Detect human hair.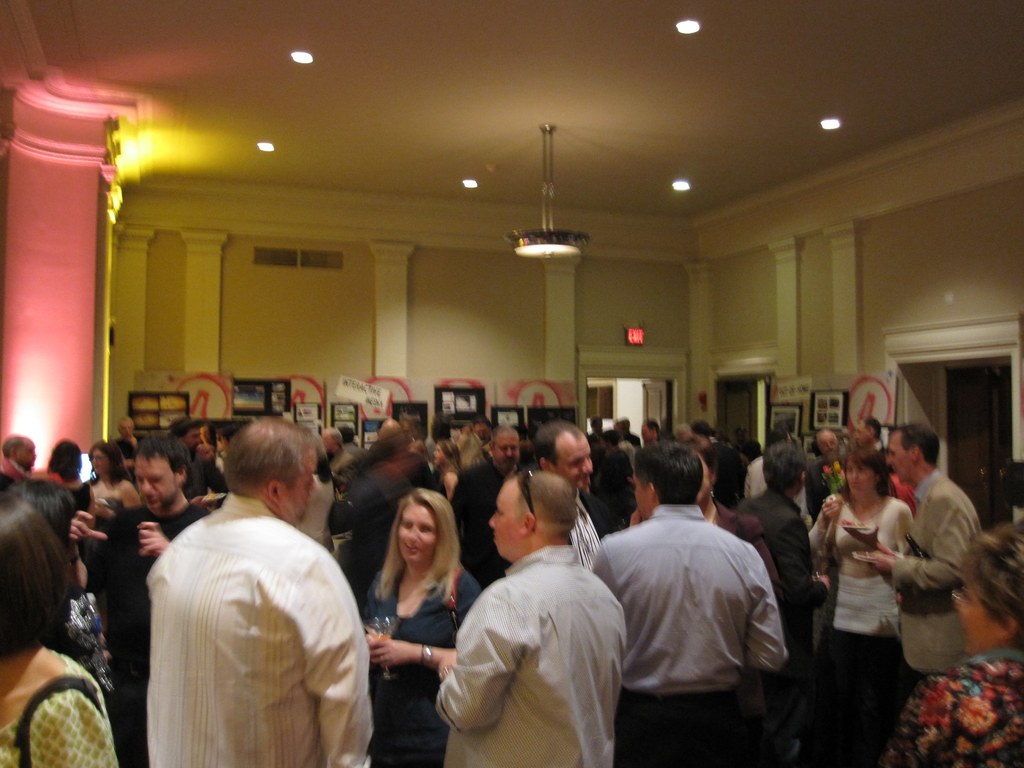
Detected at box(133, 426, 191, 488).
